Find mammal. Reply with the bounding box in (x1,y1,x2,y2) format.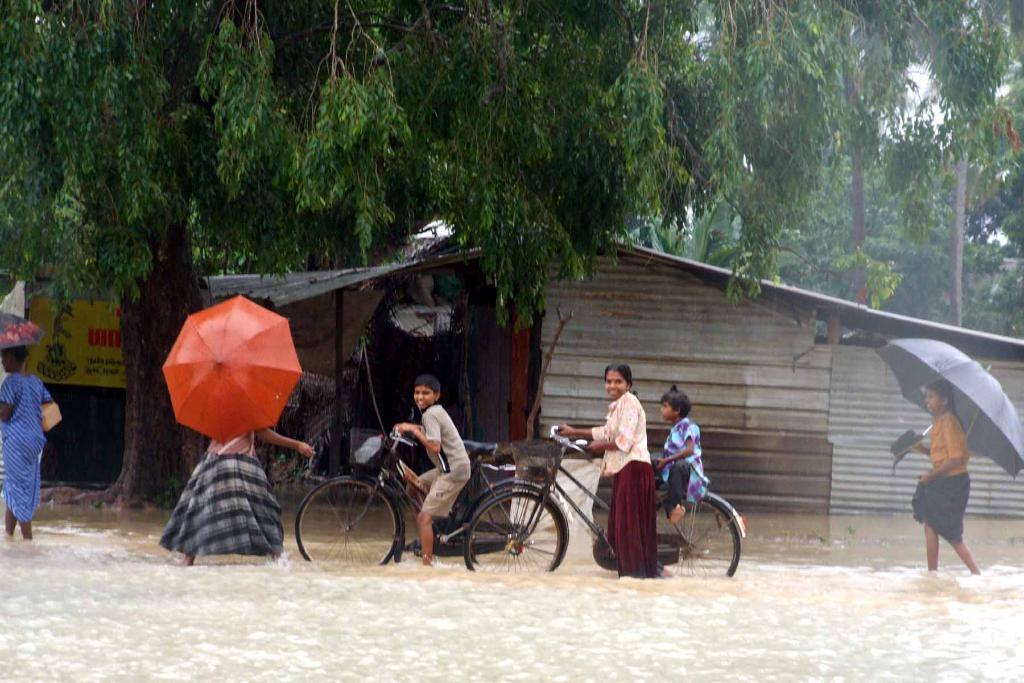
(388,374,476,568).
